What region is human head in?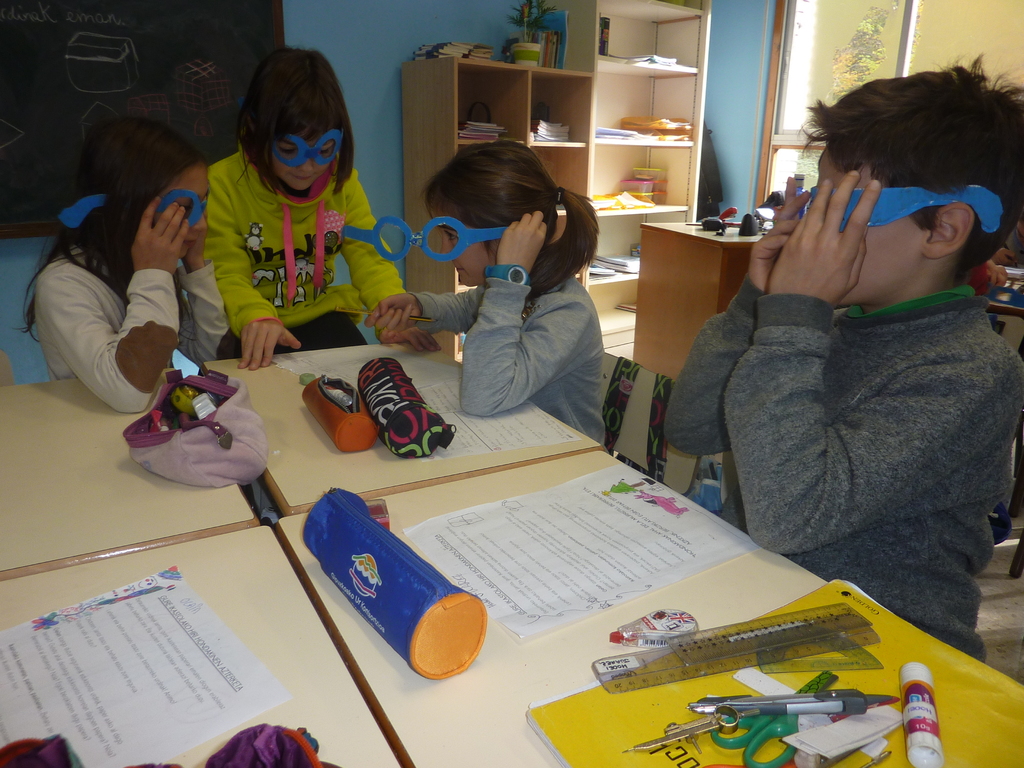
l=418, t=140, r=598, b=290.
